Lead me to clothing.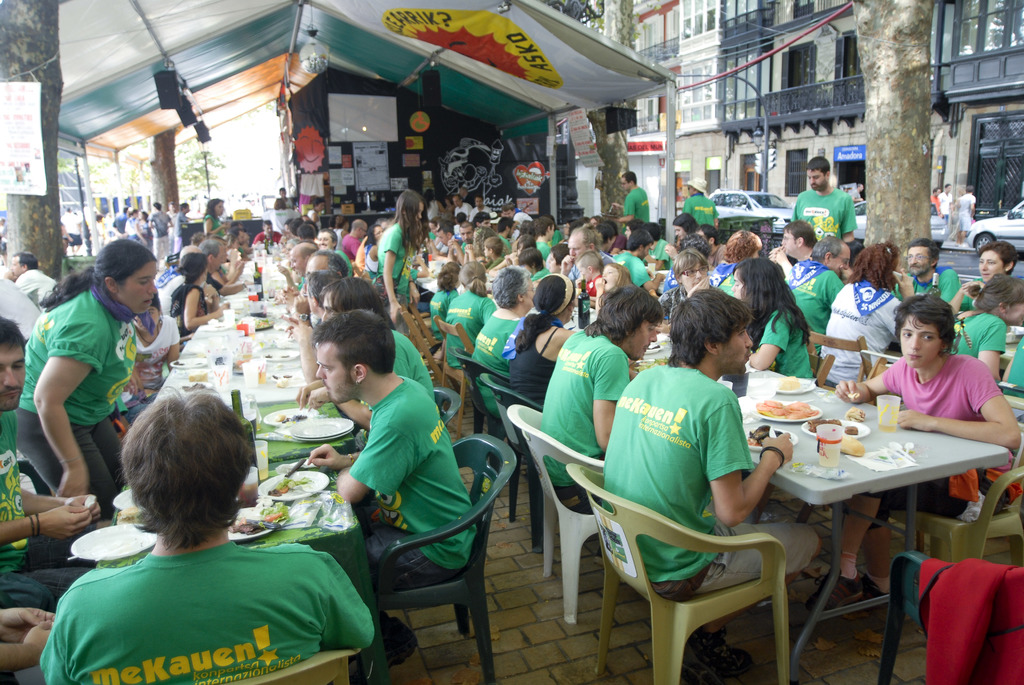
Lead to <bbox>307, 207, 321, 228</bbox>.
